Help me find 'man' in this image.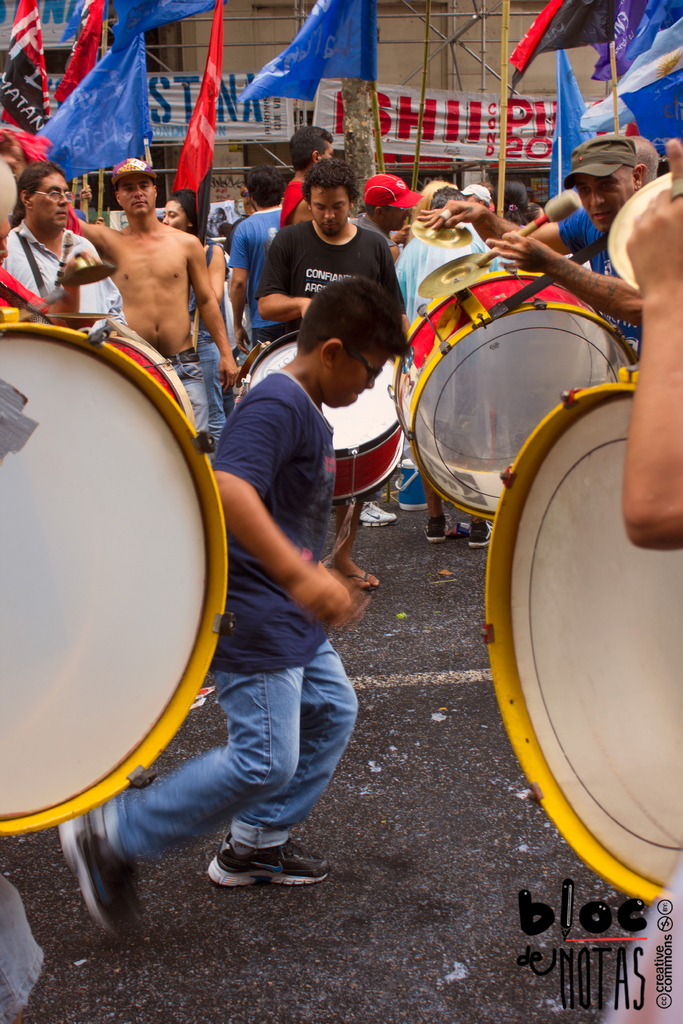
Found it: 420 134 646 342.
